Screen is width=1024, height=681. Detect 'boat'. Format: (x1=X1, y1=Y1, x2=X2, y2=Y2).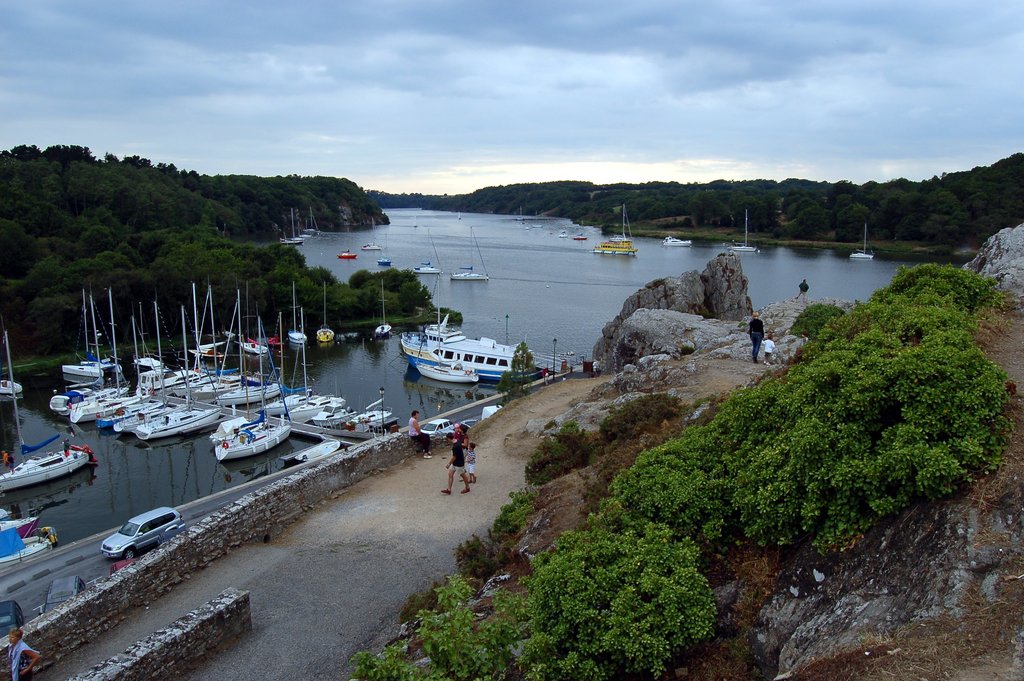
(x1=267, y1=301, x2=316, y2=416).
